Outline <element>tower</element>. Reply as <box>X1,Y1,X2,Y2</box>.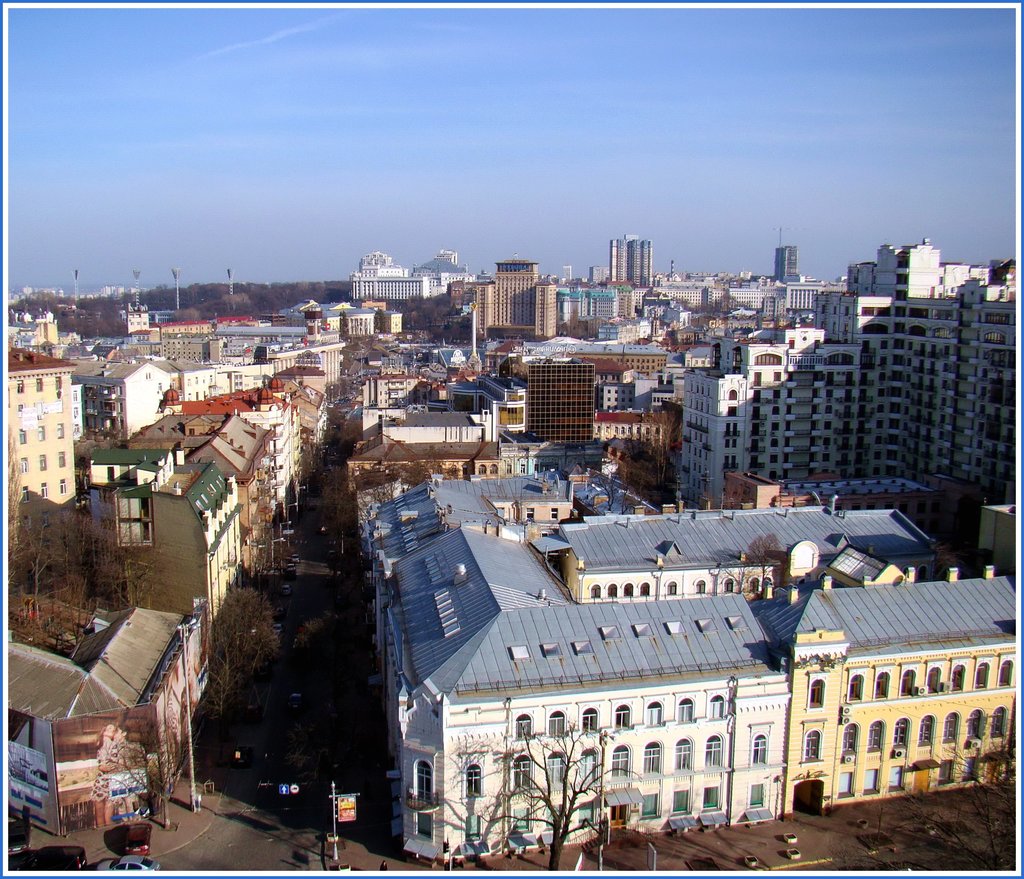
<box>772,230,804,291</box>.
